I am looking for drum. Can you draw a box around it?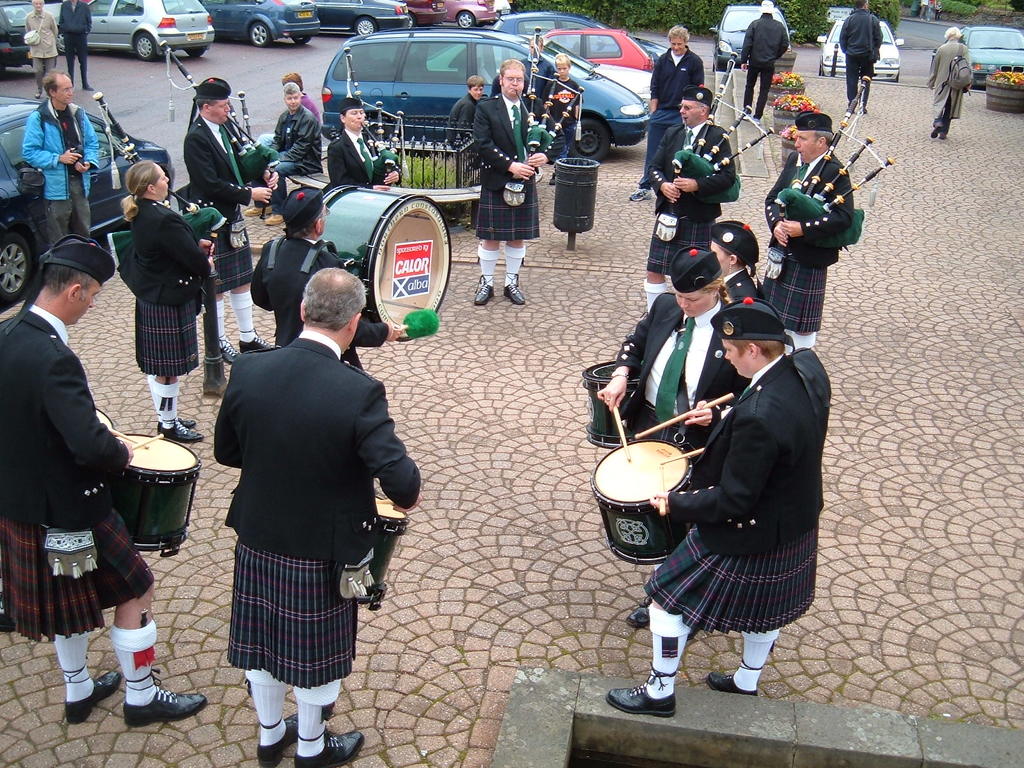
Sure, the bounding box is bbox=(356, 504, 415, 615).
